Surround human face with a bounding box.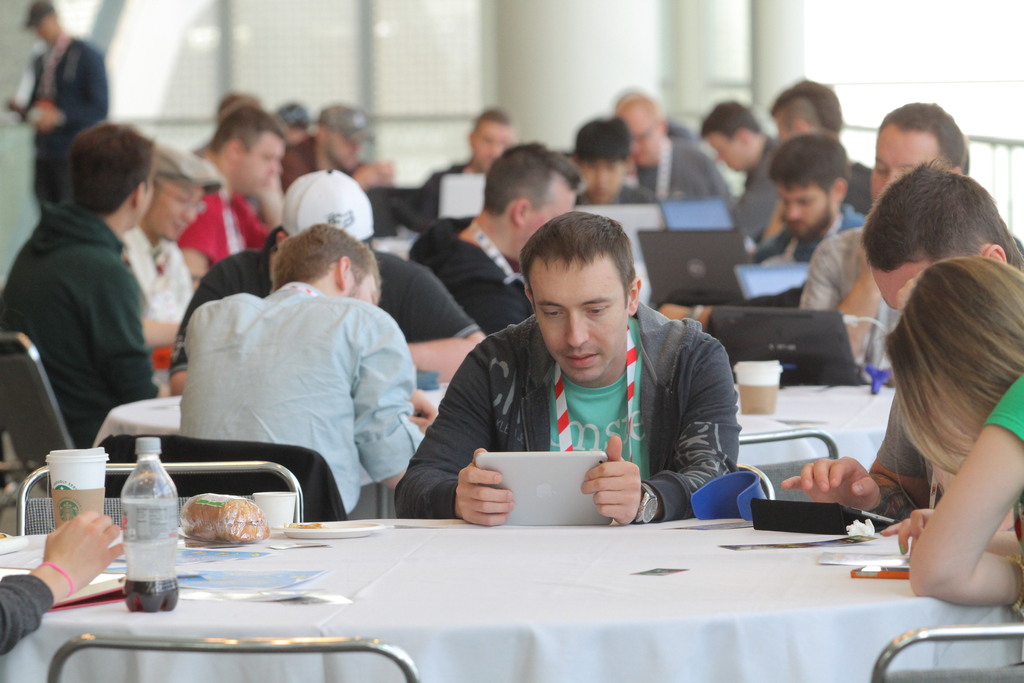
region(36, 16, 49, 47).
